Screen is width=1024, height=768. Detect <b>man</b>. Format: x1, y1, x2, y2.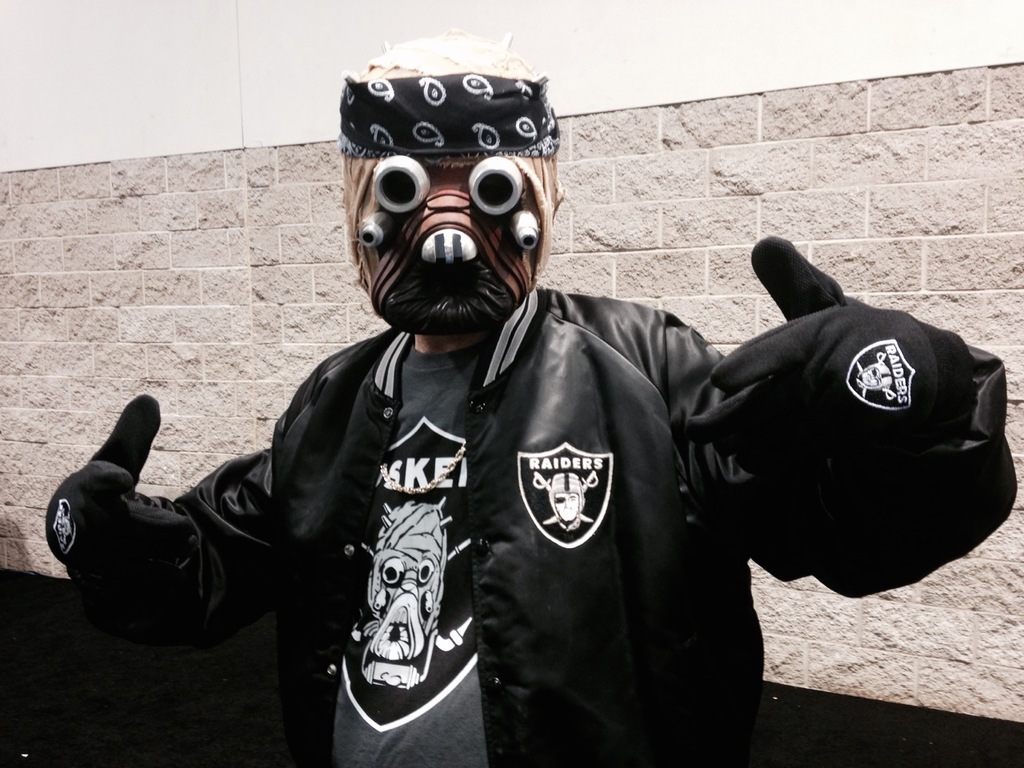
45, 32, 1018, 767.
